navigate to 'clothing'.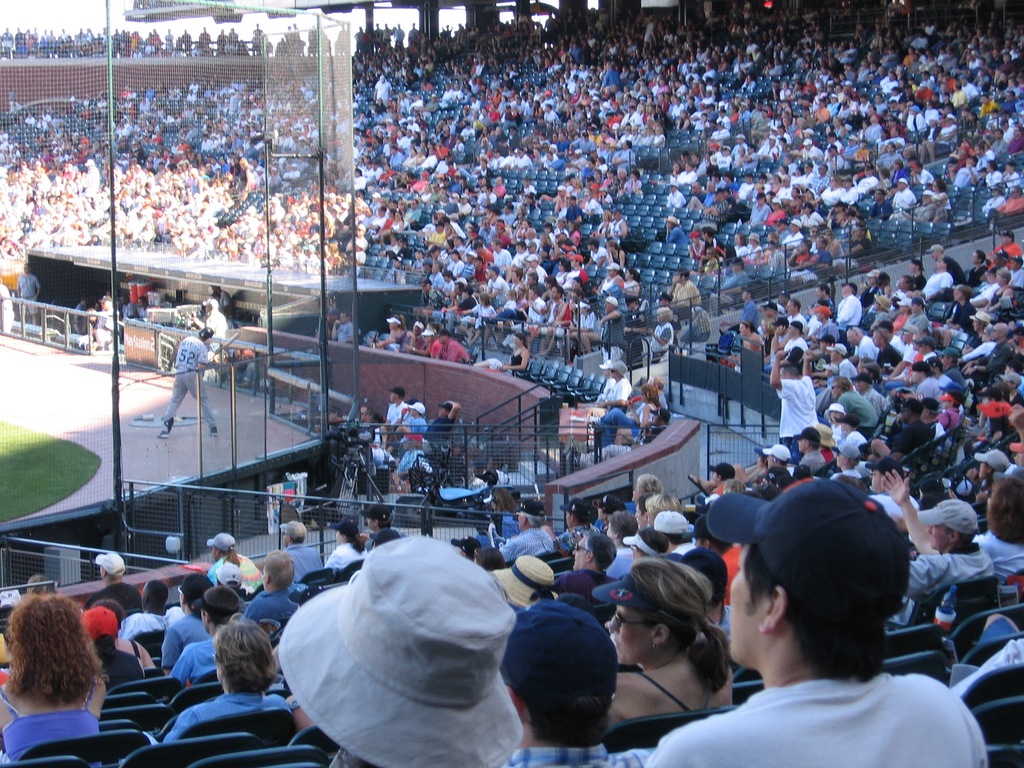
Navigation target: bbox=[705, 195, 725, 217].
